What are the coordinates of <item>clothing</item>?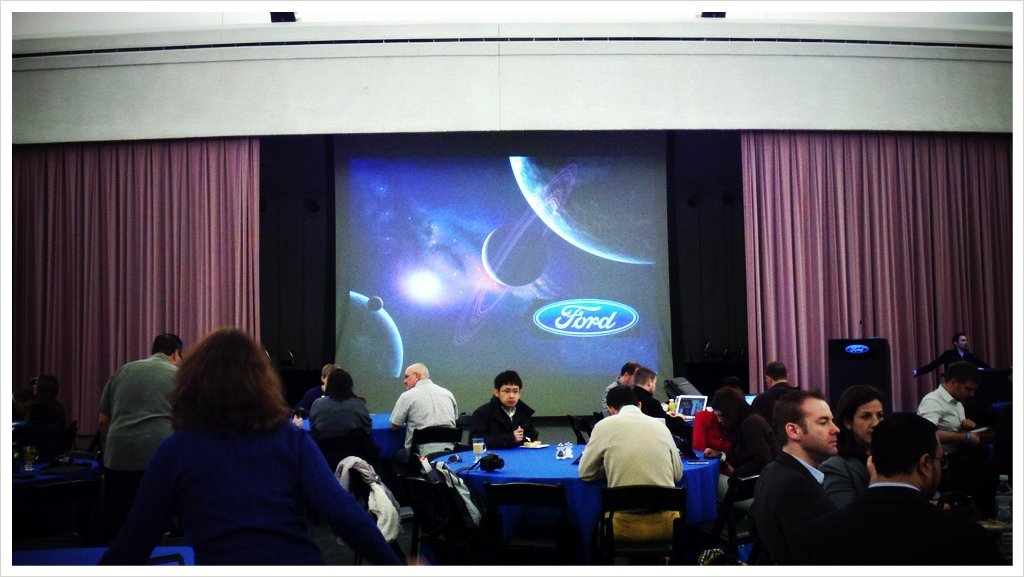
Rect(308, 395, 371, 445).
